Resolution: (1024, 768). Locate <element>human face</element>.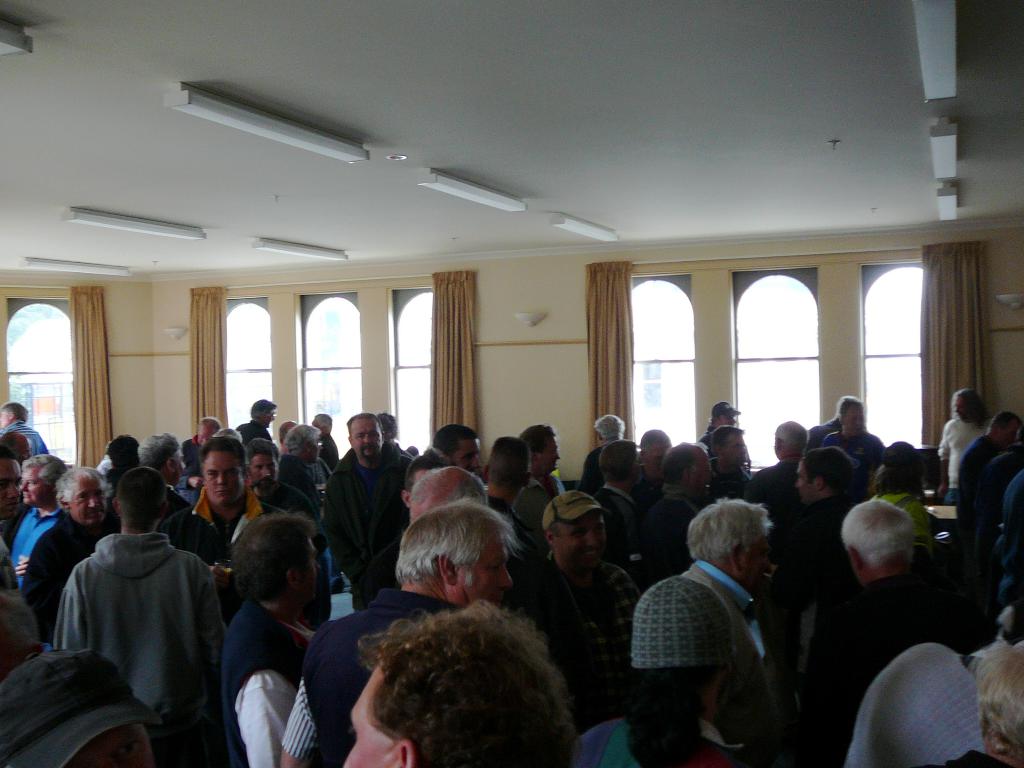
box=[455, 524, 512, 605].
